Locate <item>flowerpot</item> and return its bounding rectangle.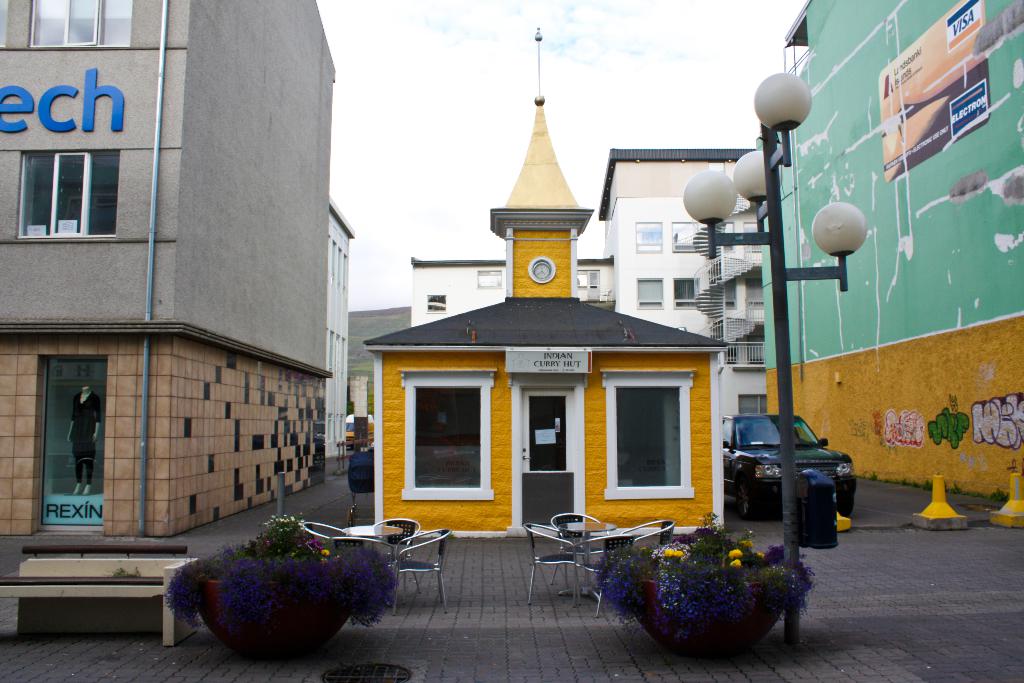
x1=605, y1=527, x2=792, y2=662.
